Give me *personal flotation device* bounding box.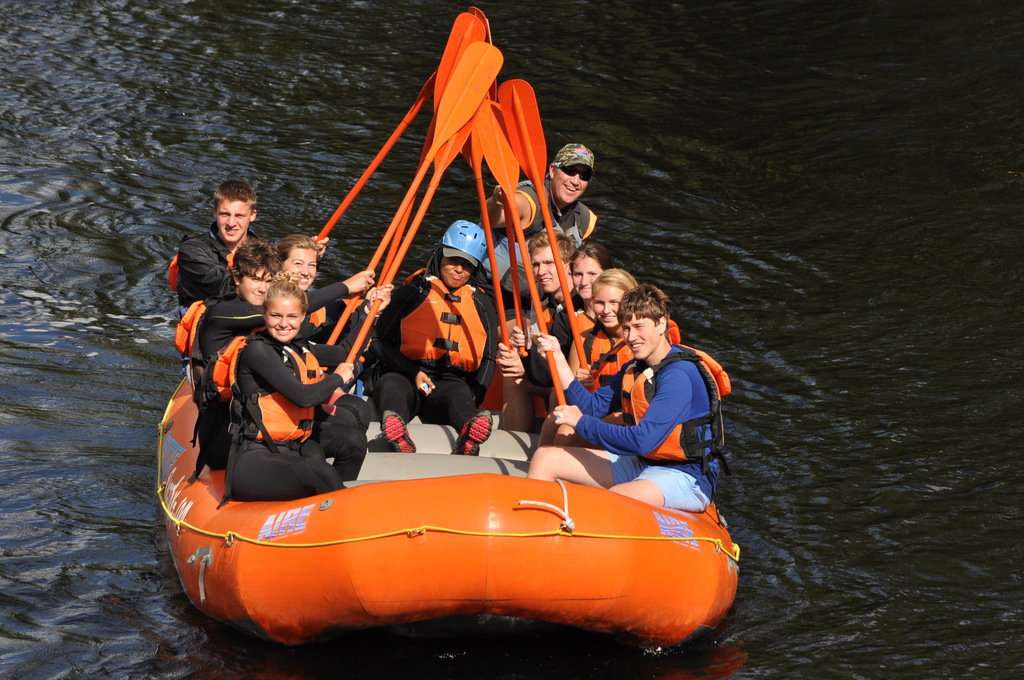
<box>207,336,269,387</box>.
